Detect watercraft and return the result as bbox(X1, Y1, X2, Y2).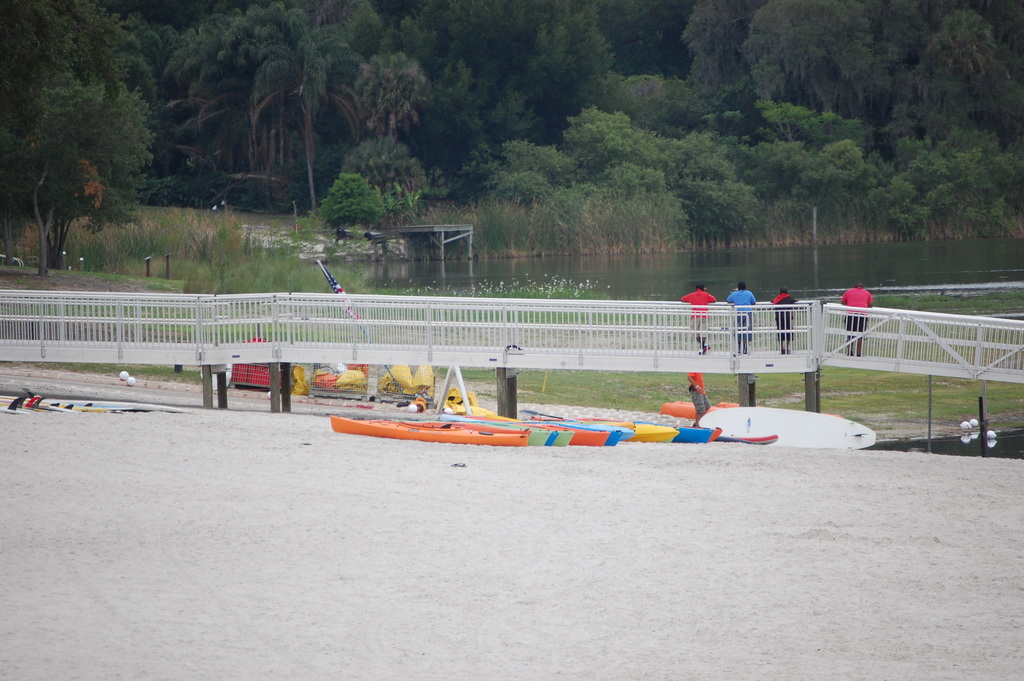
bbox(629, 416, 718, 444).
